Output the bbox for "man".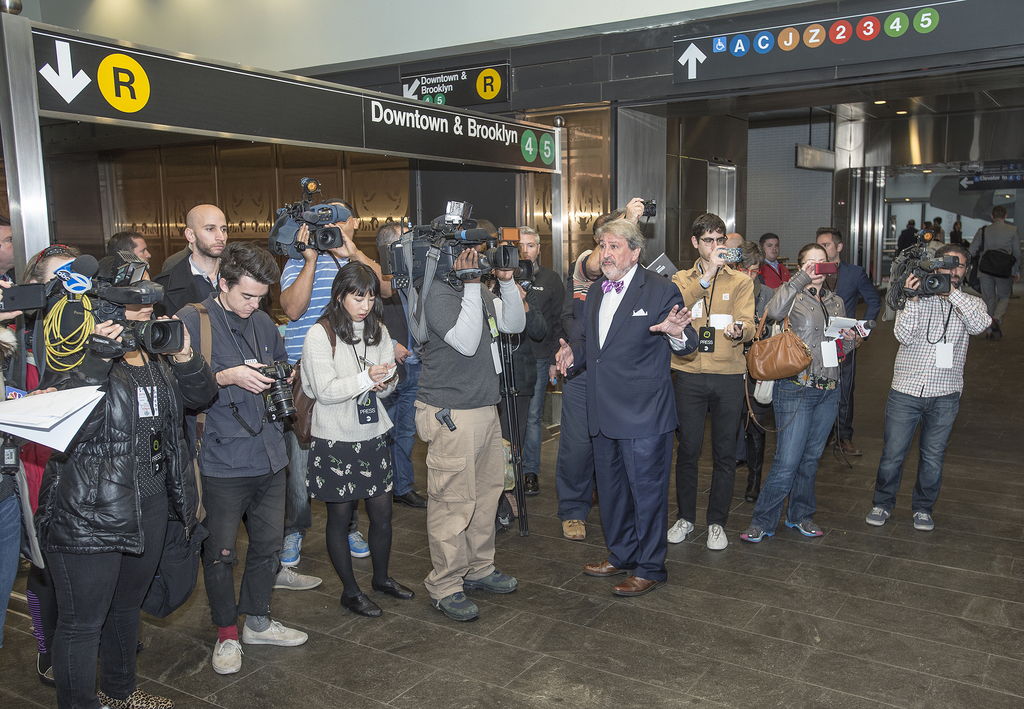
box=[514, 225, 559, 499].
